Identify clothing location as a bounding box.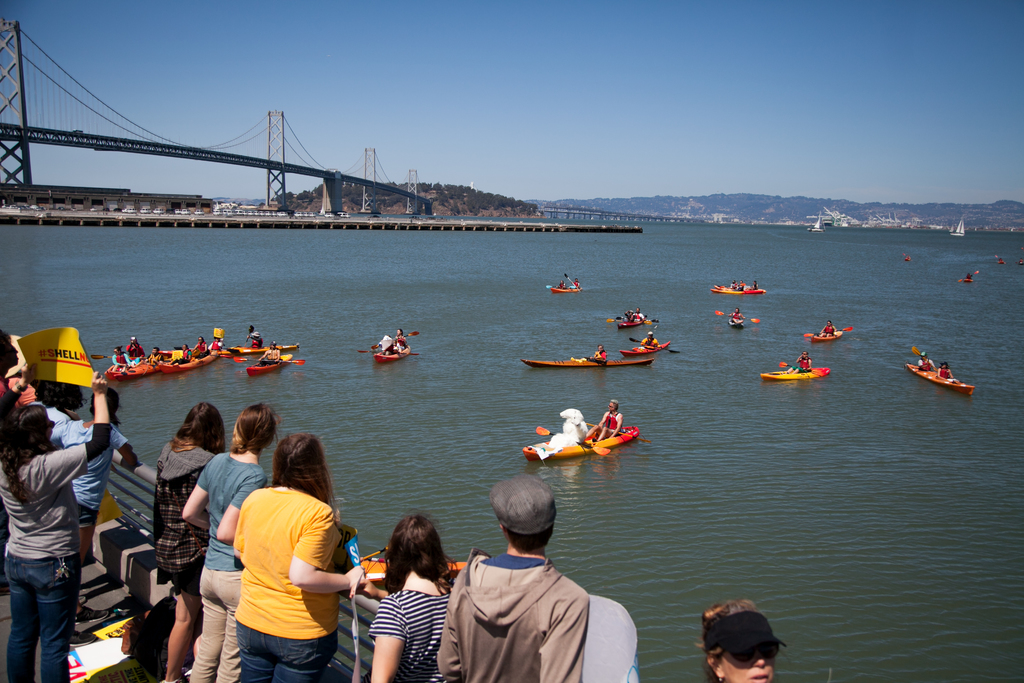
box=[627, 311, 630, 327].
